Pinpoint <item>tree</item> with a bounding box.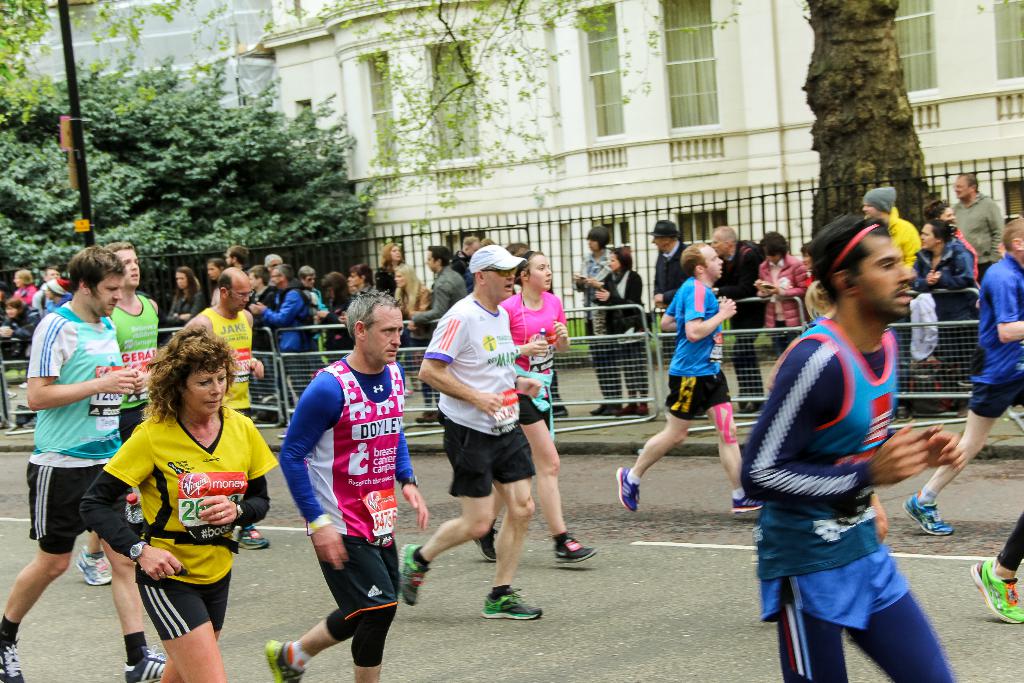
select_region(0, 0, 72, 125).
